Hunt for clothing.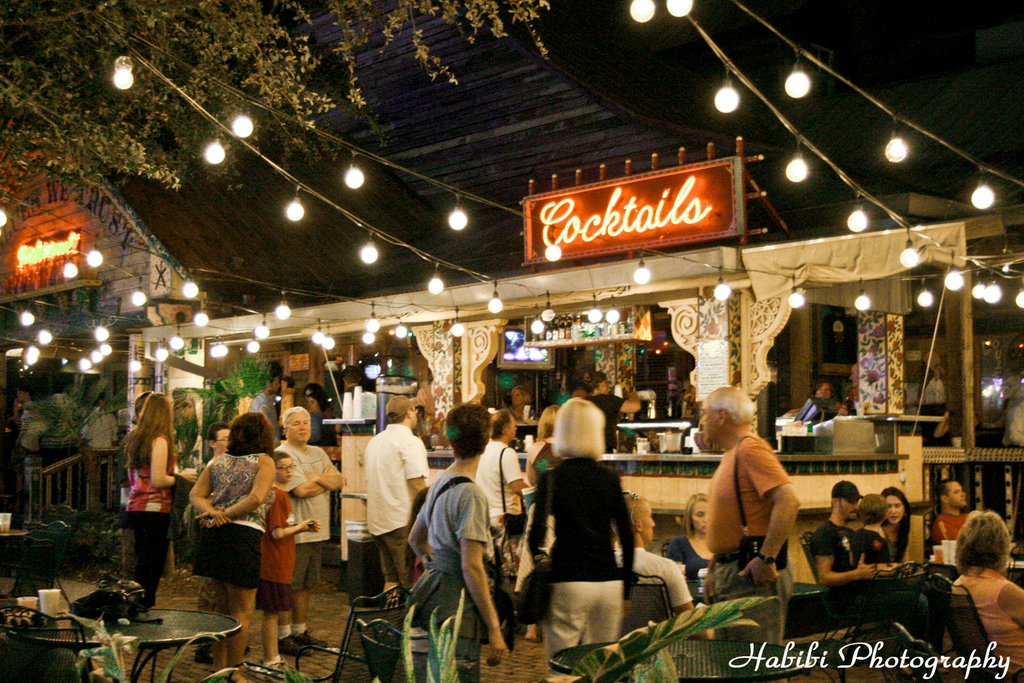
Hunted down at 357 422 428 595.
